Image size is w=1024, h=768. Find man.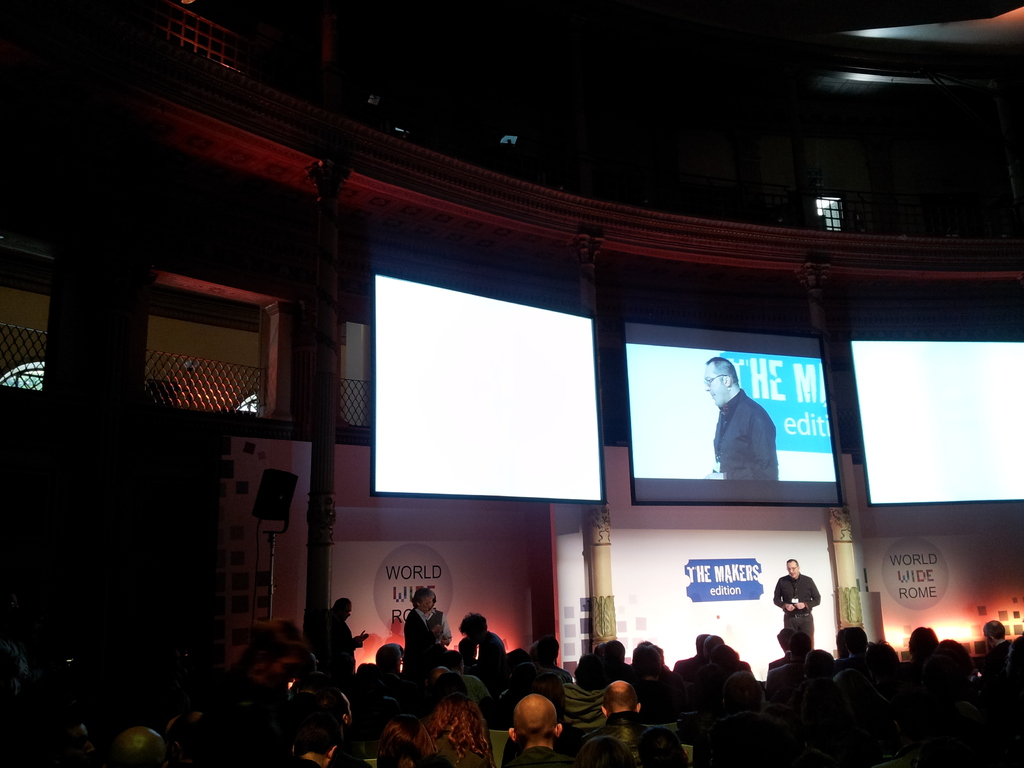
(x1=692, y1=371, x2=795, y2=495).
